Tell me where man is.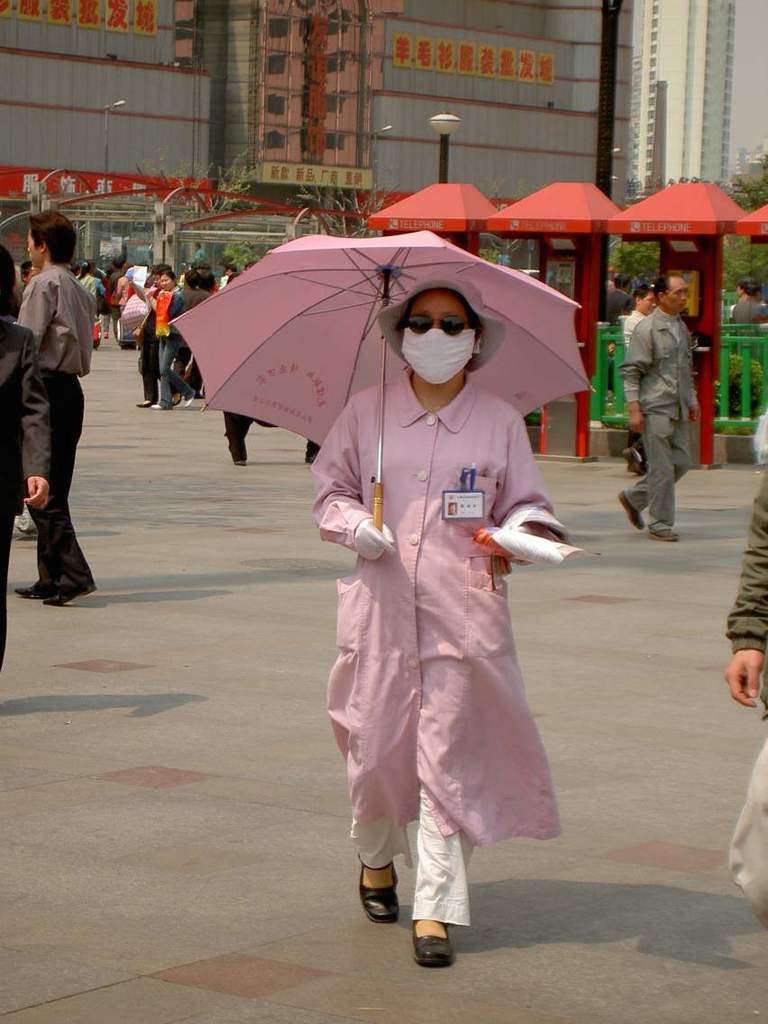
man is at [x1=628, y1=257, x2=721, y2=534].
